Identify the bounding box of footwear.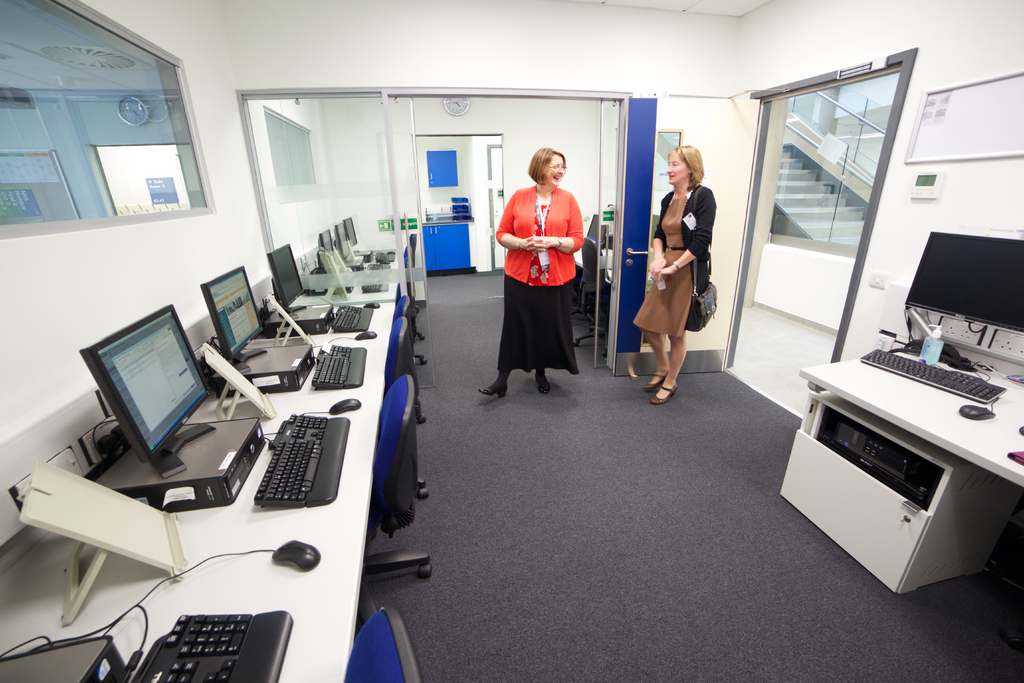
crop(478, 373, 504, 402).
